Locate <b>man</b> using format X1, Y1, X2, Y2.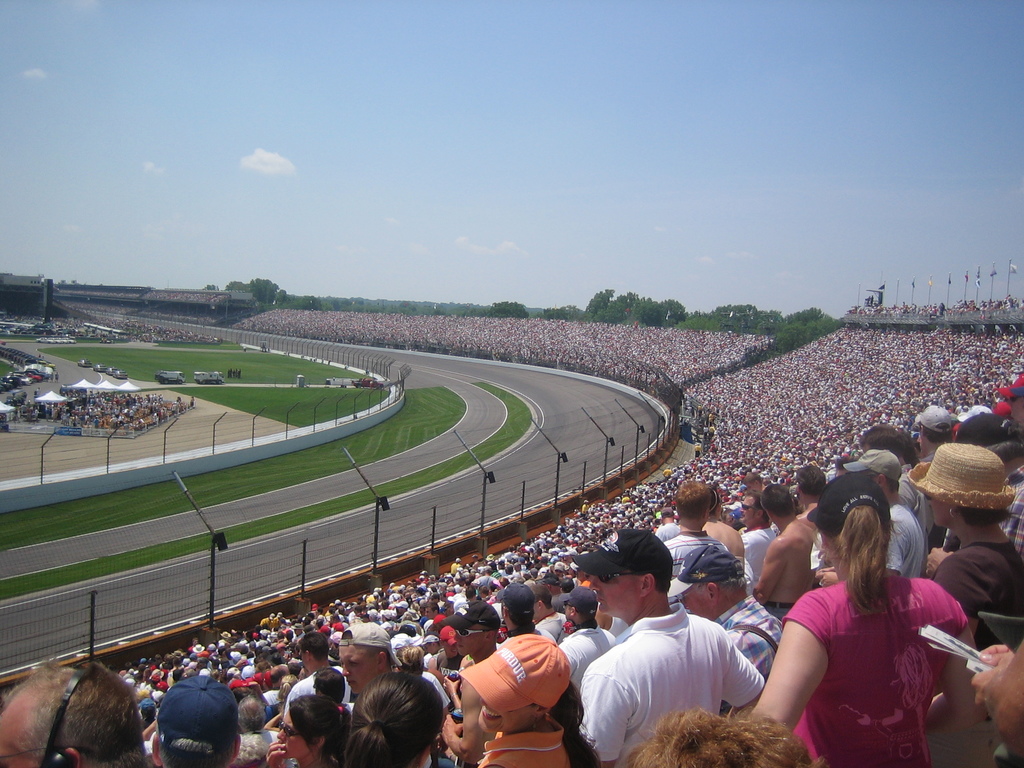
559, 588, 616, 679.
